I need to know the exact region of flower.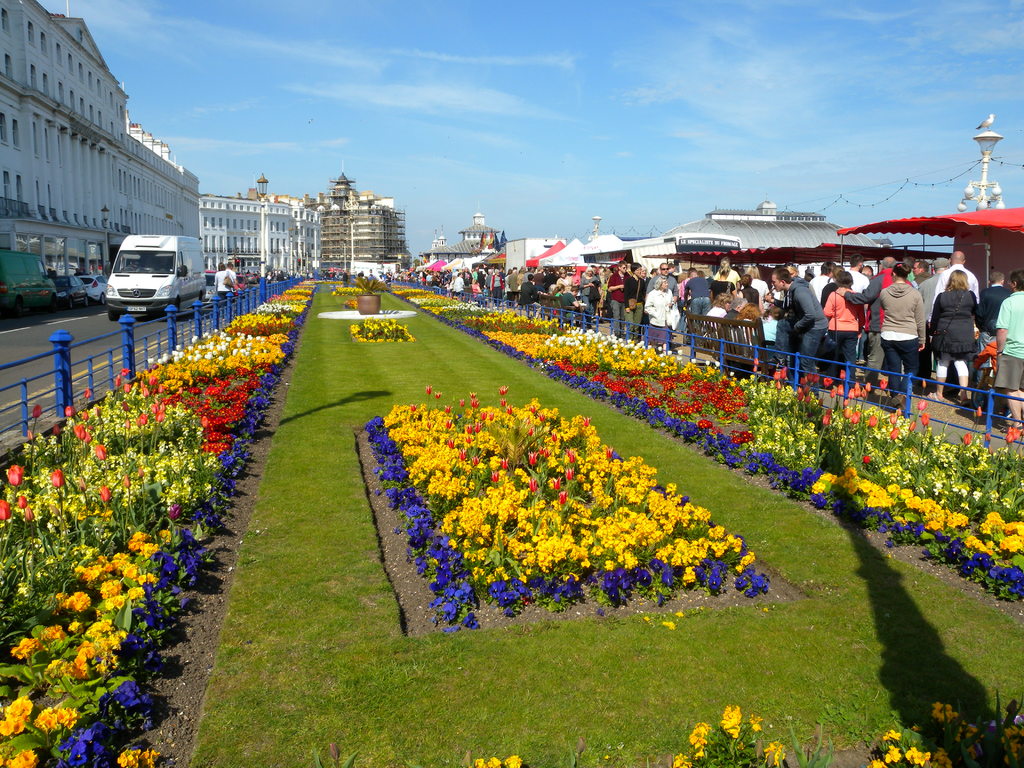
Region: 762 741 785 767.
